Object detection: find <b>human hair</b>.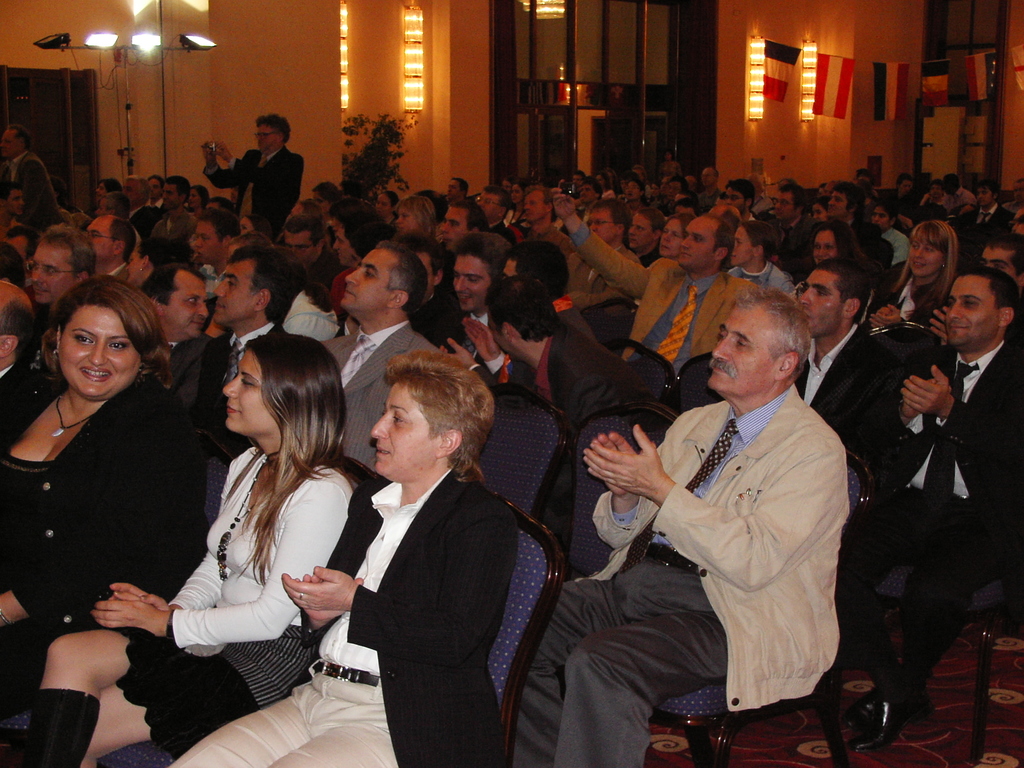
[x1=8, y1=124, x2=29, y2=148].
